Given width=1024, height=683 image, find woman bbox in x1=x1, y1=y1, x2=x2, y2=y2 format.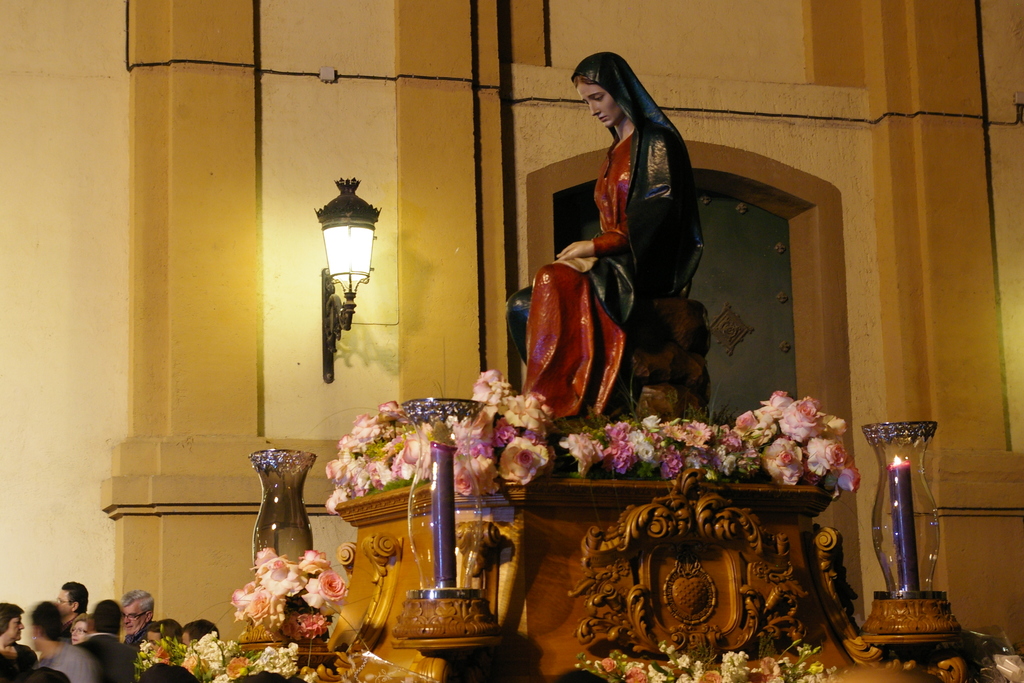
x1=534, y1=44, x2=712, y2=429.
